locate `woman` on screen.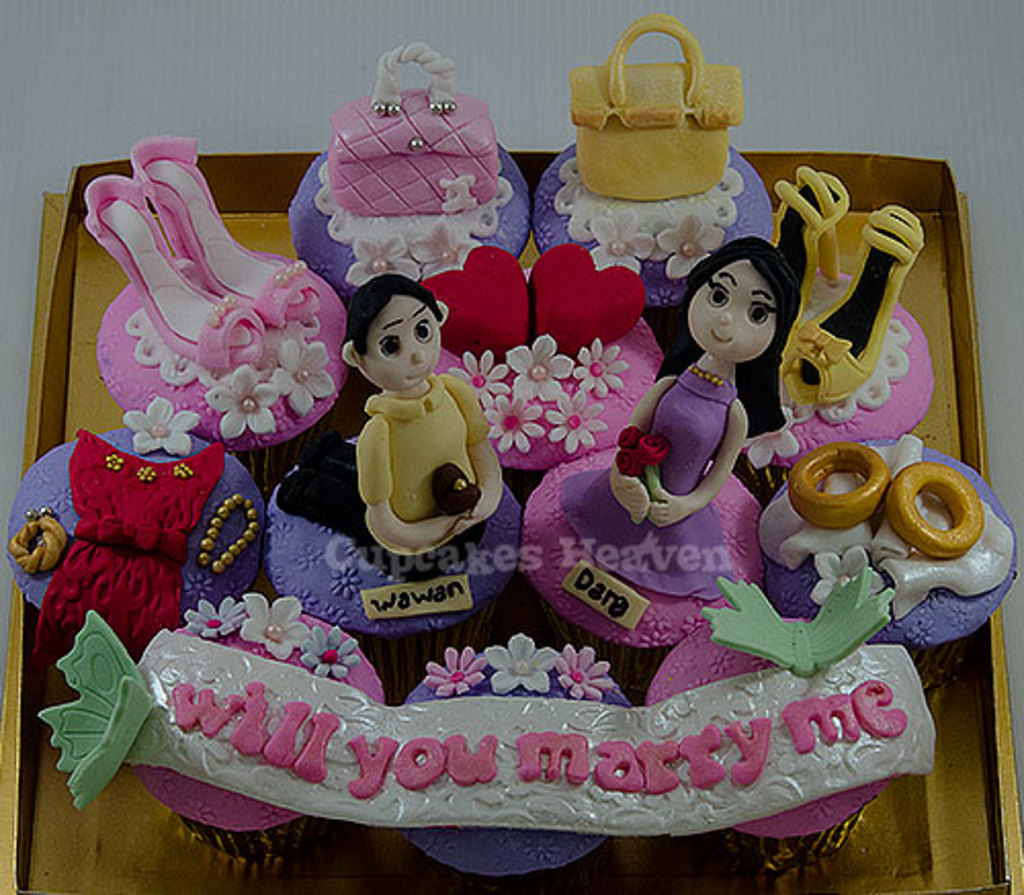
On screen at 344 268 504 555.
